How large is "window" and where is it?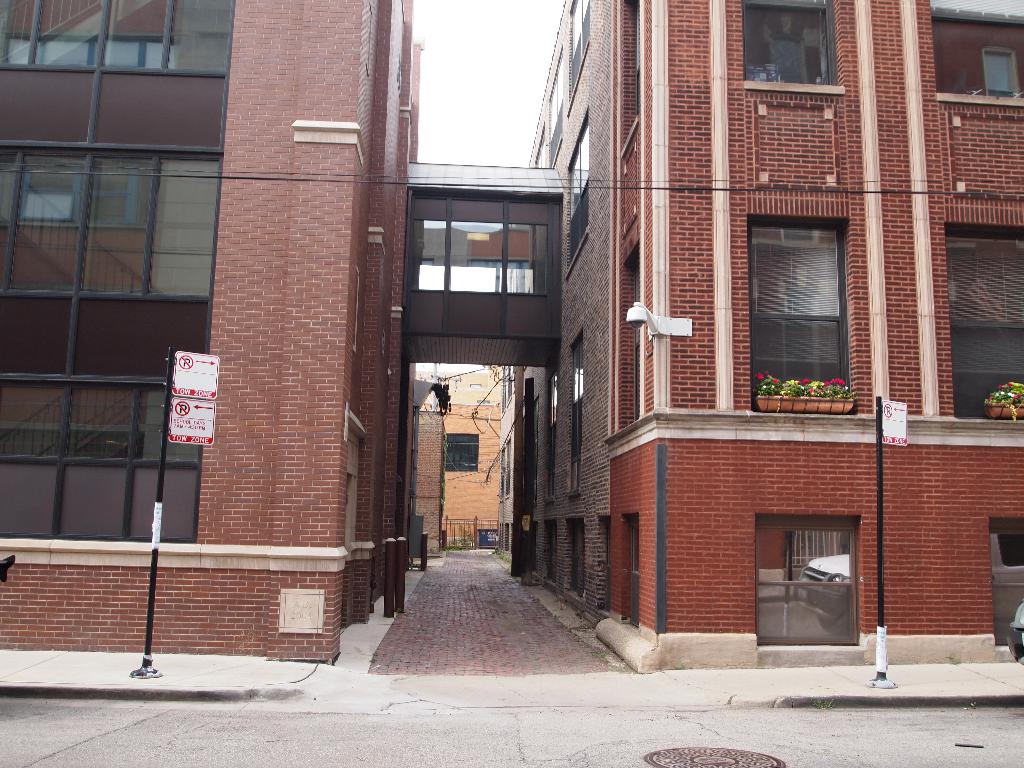
Bounding box: detection(568, 333, 588, 494).
